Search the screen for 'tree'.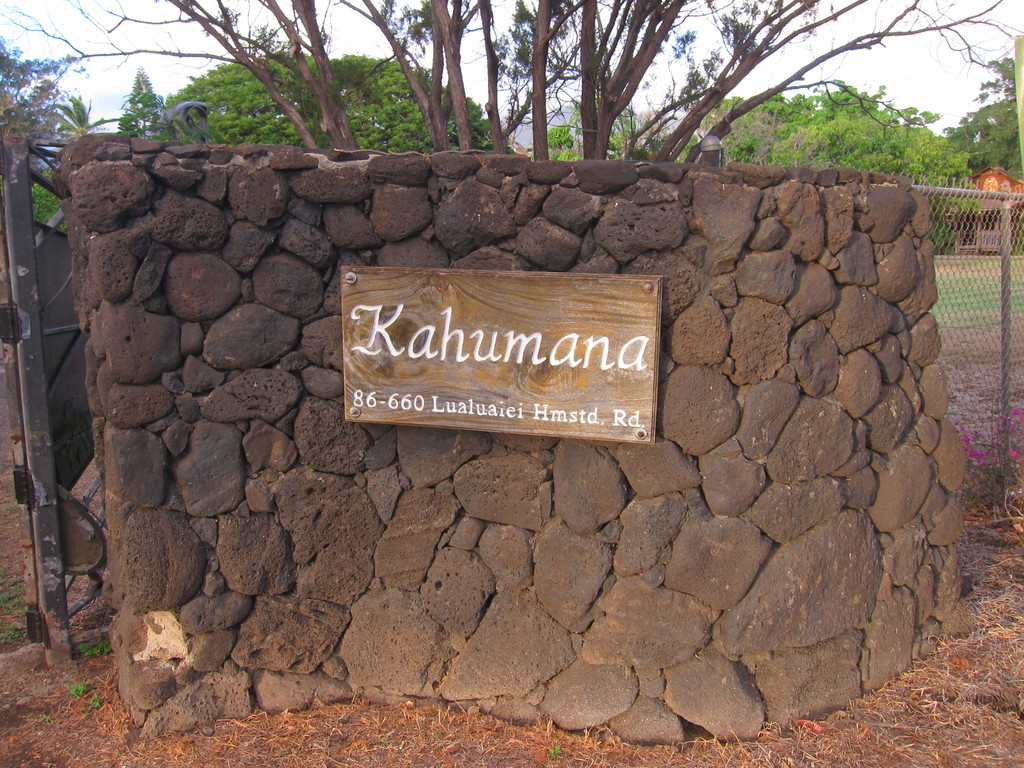
Found at (0,47,32,146).
